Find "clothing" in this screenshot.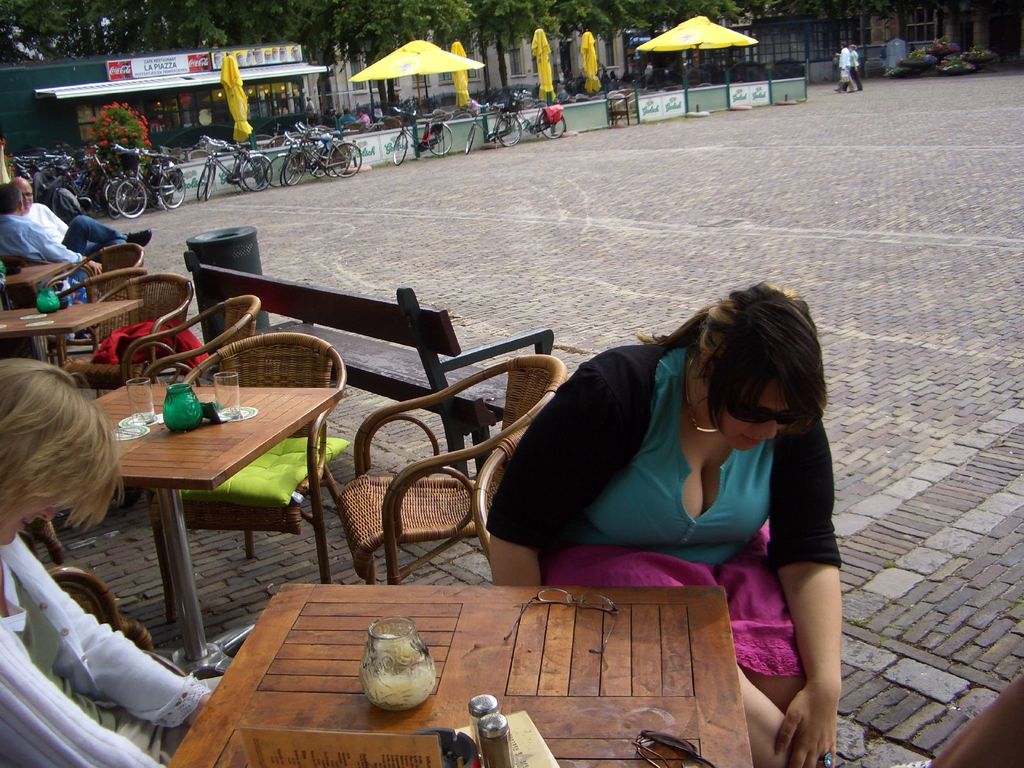
The bounding box for "clothing" is (0,212,90,270).
